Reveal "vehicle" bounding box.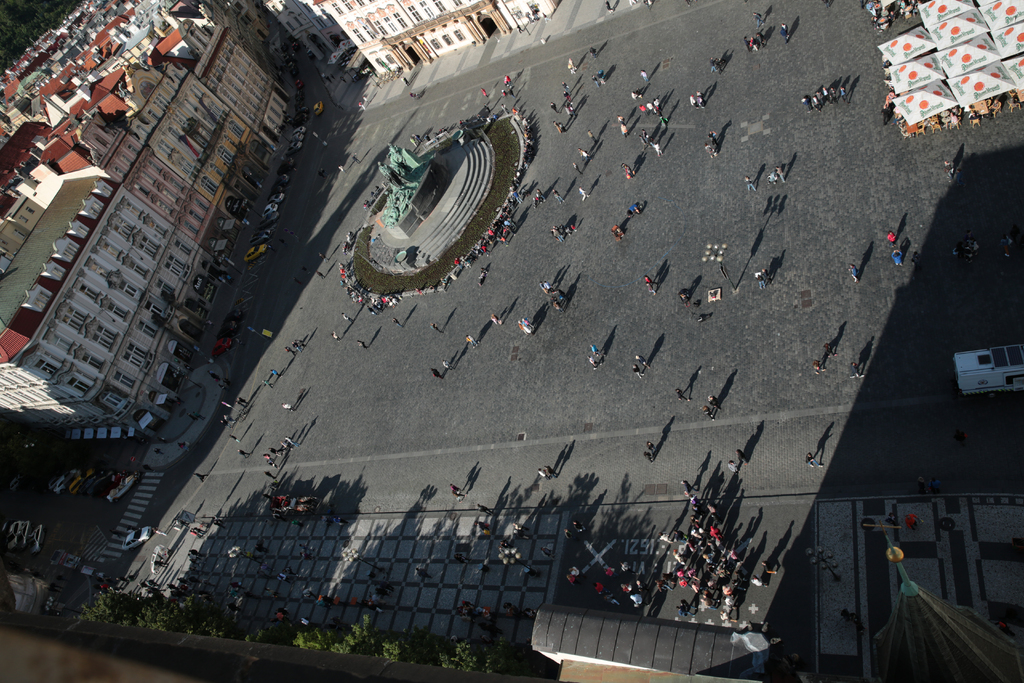
Revealed: [956,343,1023,399].
